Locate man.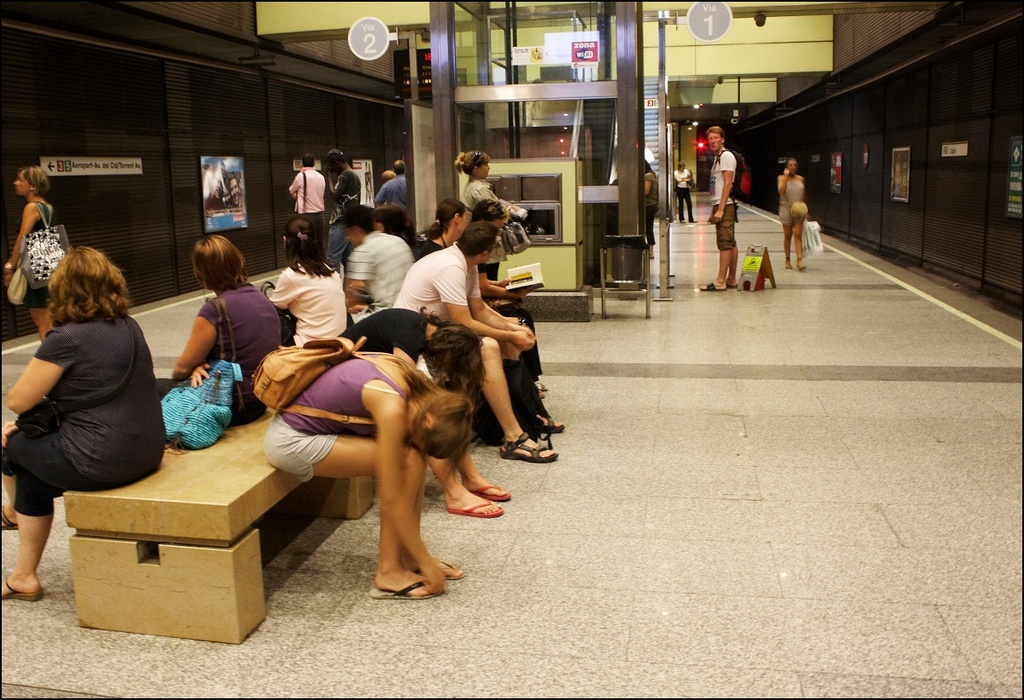
Bounding box: BBox(373, 151, 401, 222).
